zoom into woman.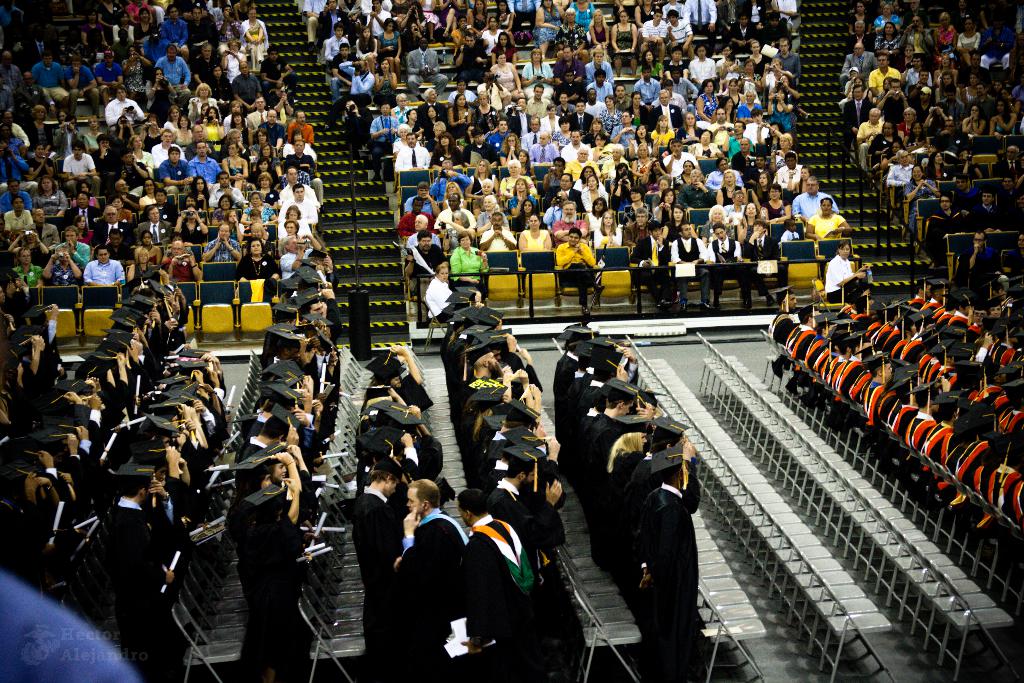
Zoom target: BBox(72, 189, 98, 206).
